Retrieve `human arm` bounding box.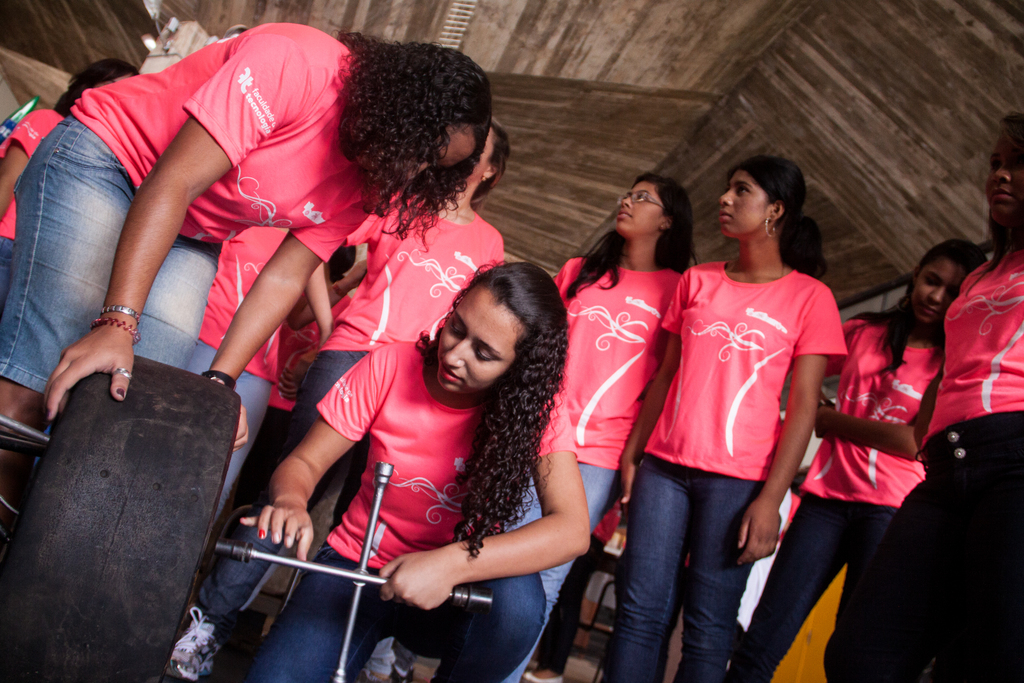
Bounding box: box(473, 225, 516, 286).
